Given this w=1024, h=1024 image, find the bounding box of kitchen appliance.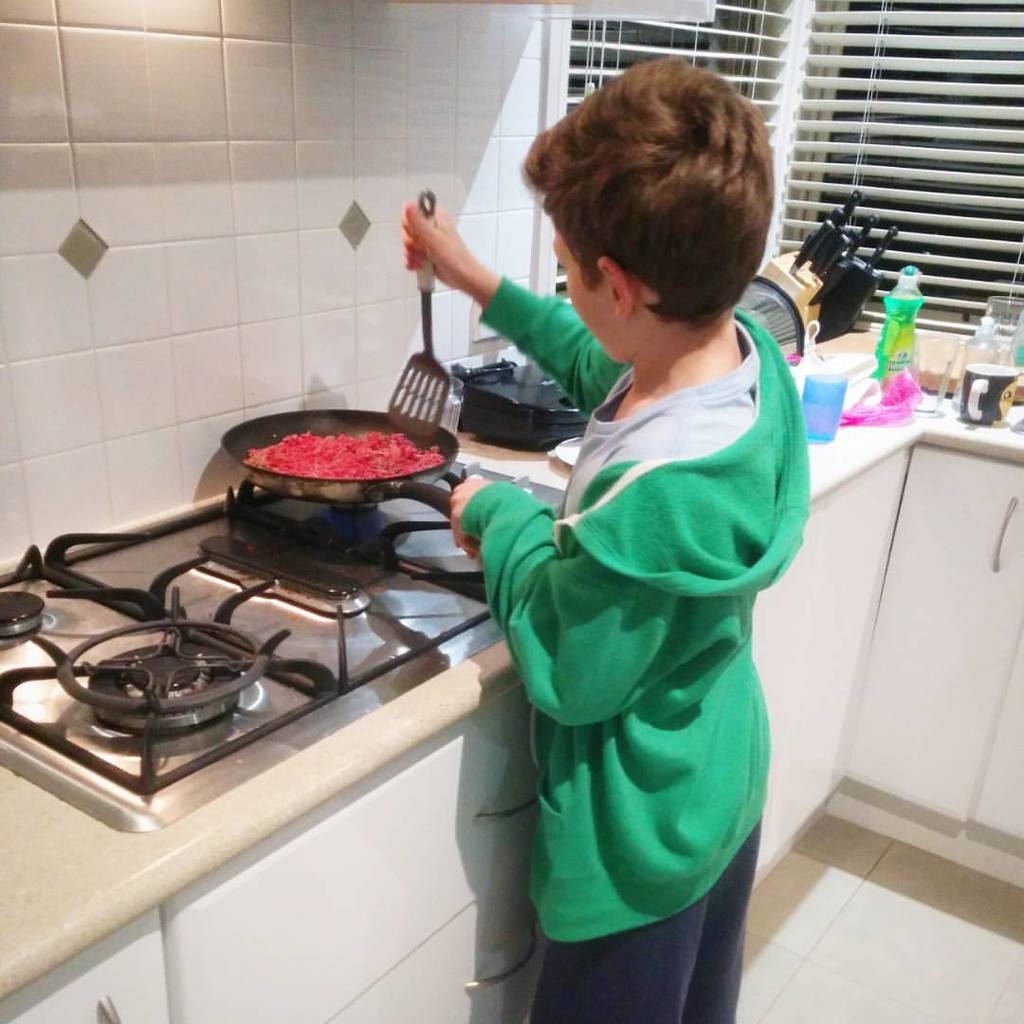
crop(794, 187, 898, 338).
